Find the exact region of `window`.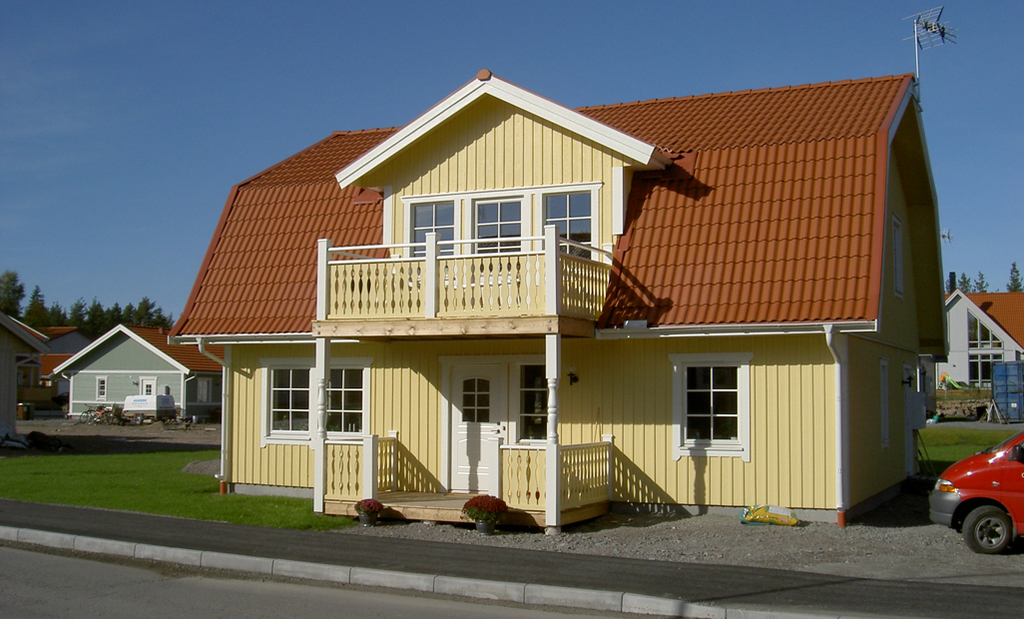
Exact region: pyautogui.locateOnScreen(475, 197, 531, 267).
